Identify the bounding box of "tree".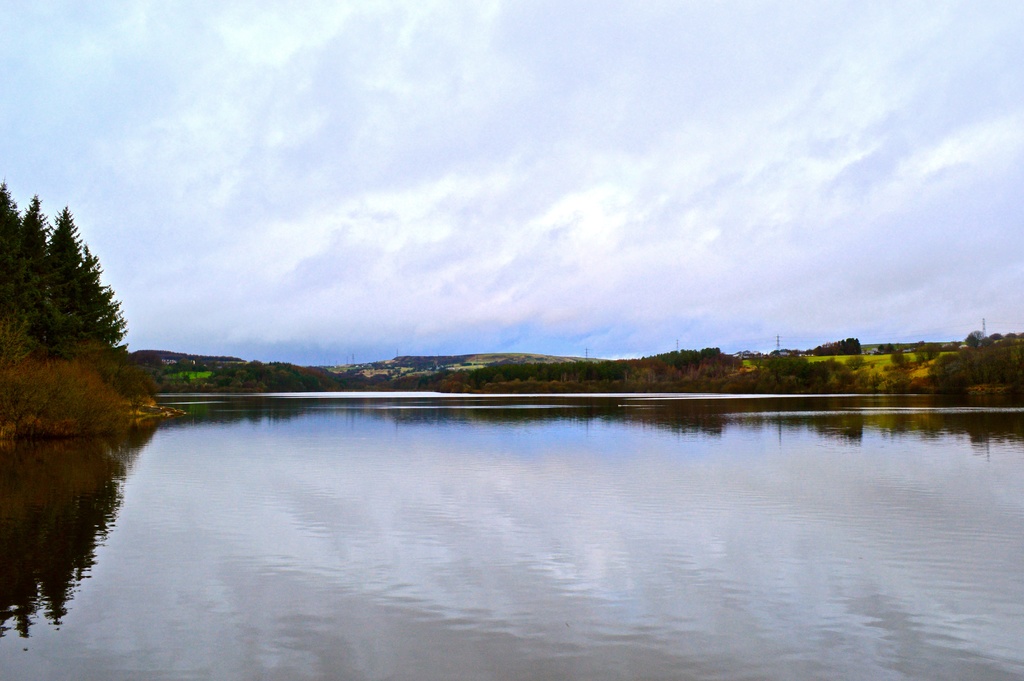
x1=99 y1=359 x2=168 y2=387.
